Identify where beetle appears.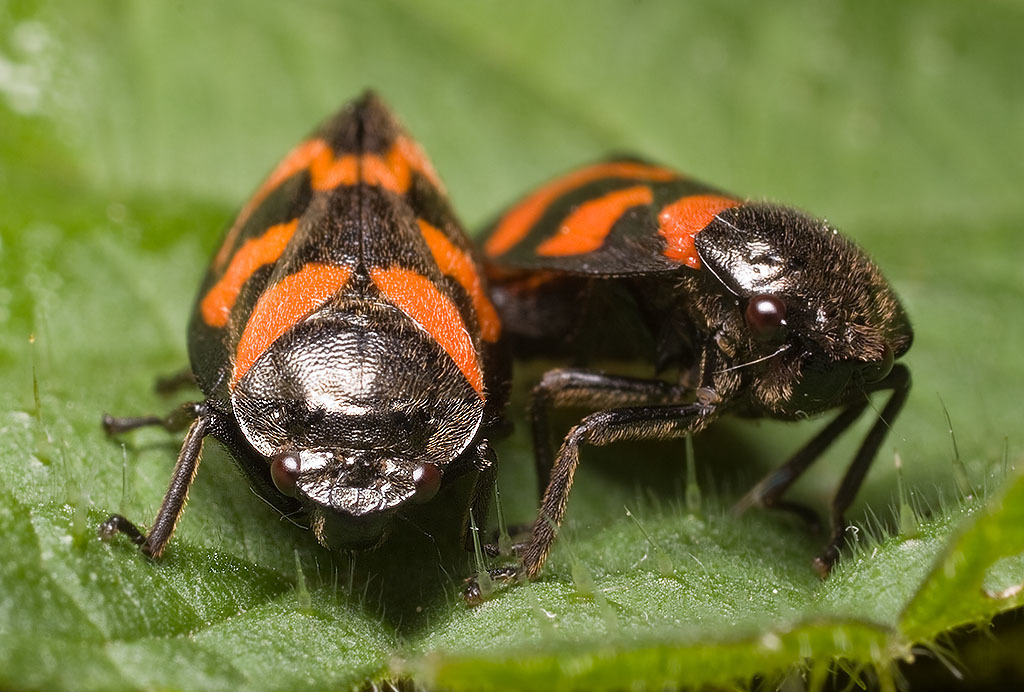
Appears at Rect(469, 159, 920, 587).
